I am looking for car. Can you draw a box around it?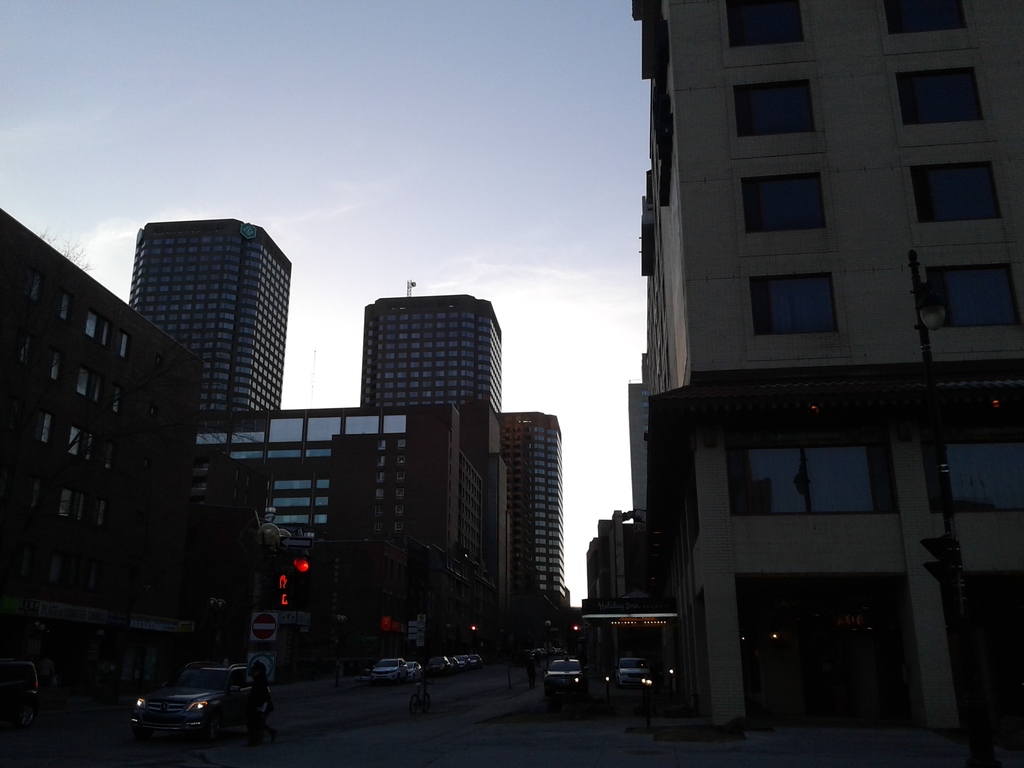
Sure, the bounding box is (475, 651, 486, 667).
